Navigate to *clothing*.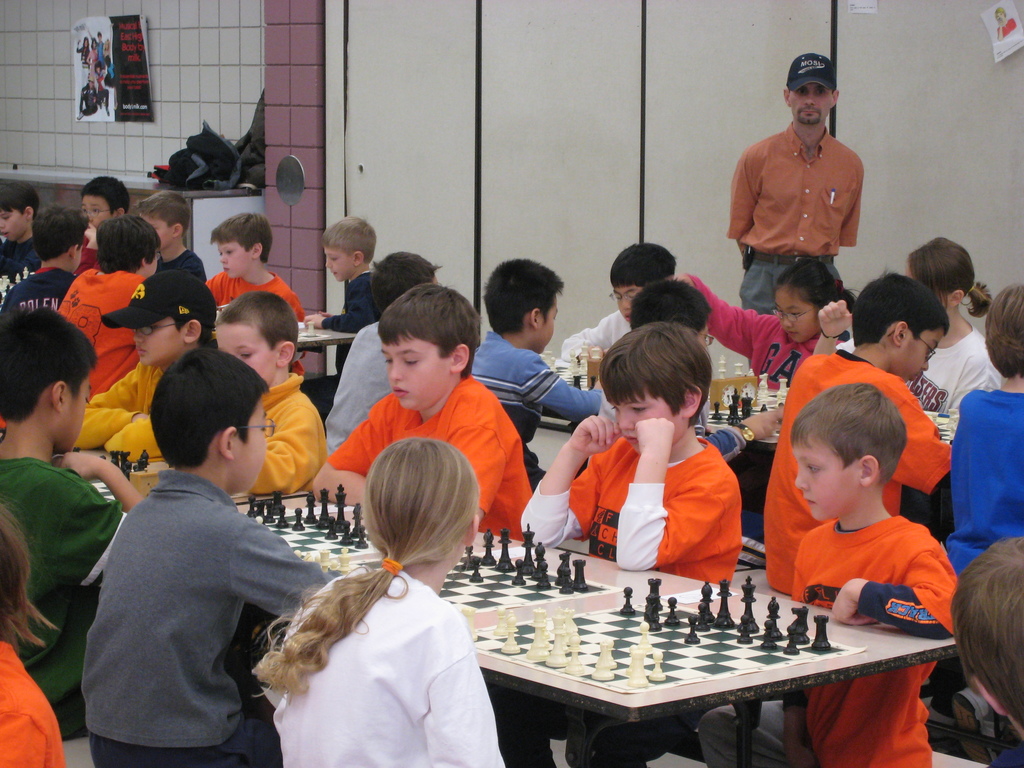
Navigation target: [88,51,99,87].
